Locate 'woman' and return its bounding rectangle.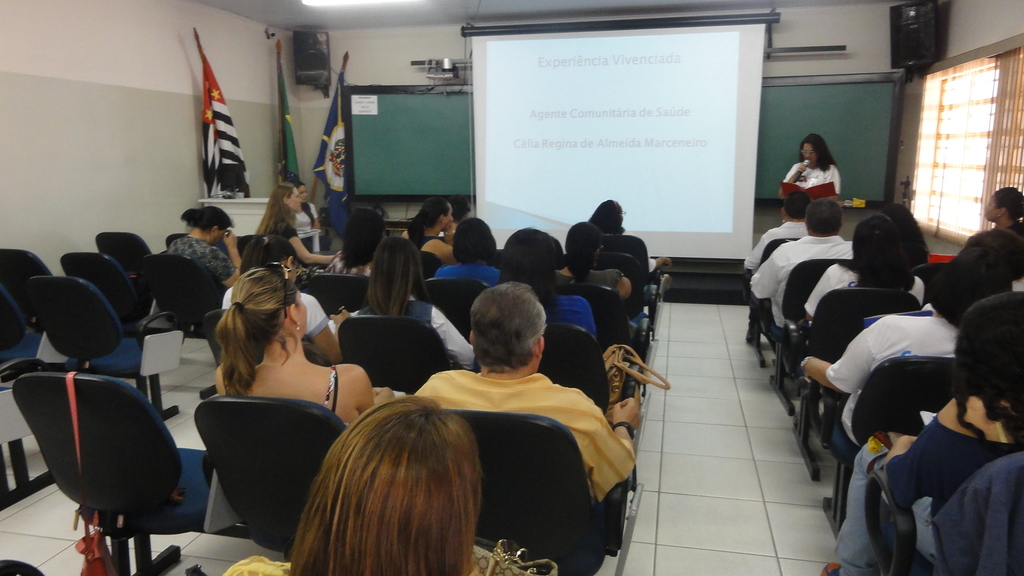
<region>502, 227, 597, 340</region>.
